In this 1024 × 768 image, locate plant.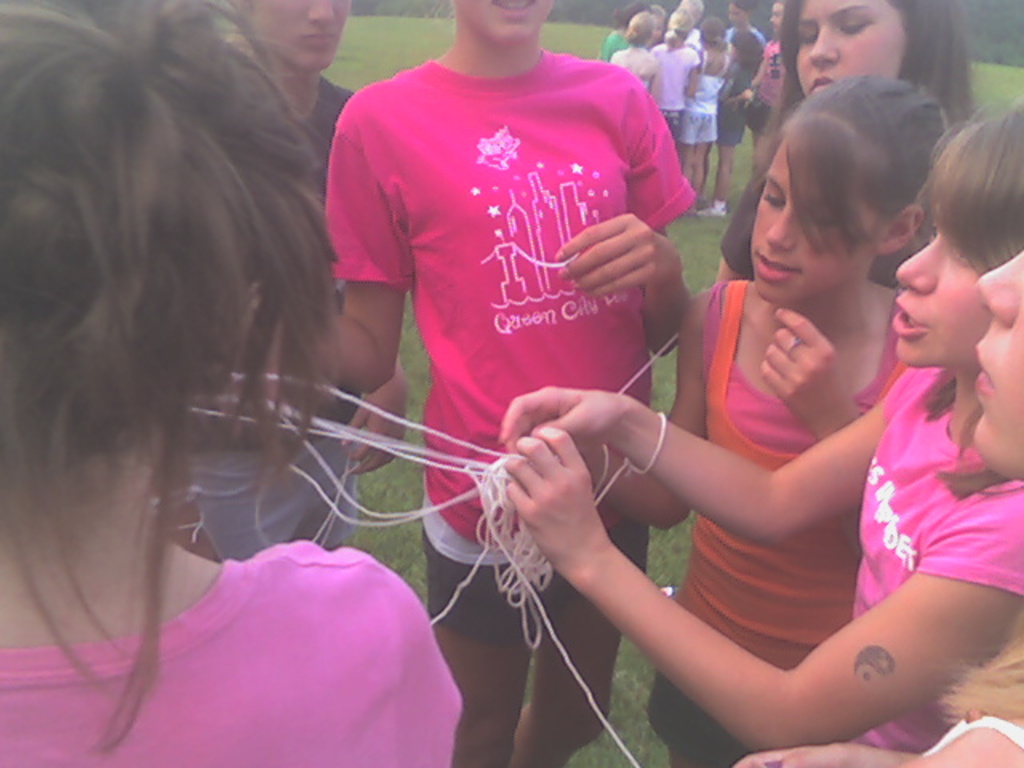
Bounding box: [x1=395, y1=290, x2=437, y2=424].
